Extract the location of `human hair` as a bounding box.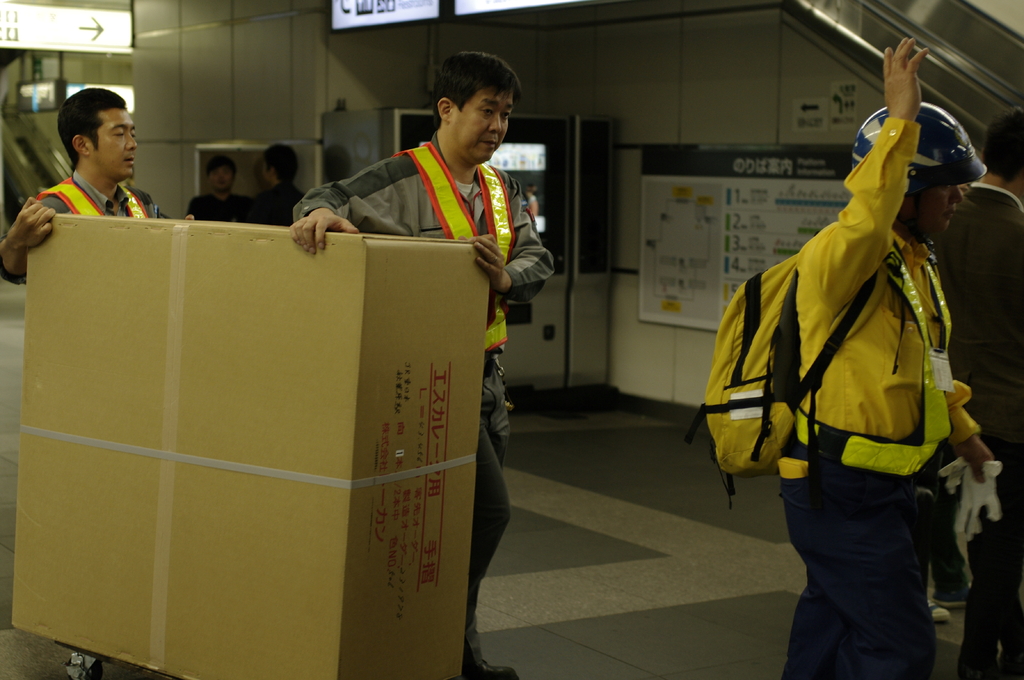
[436,54,522,135].
